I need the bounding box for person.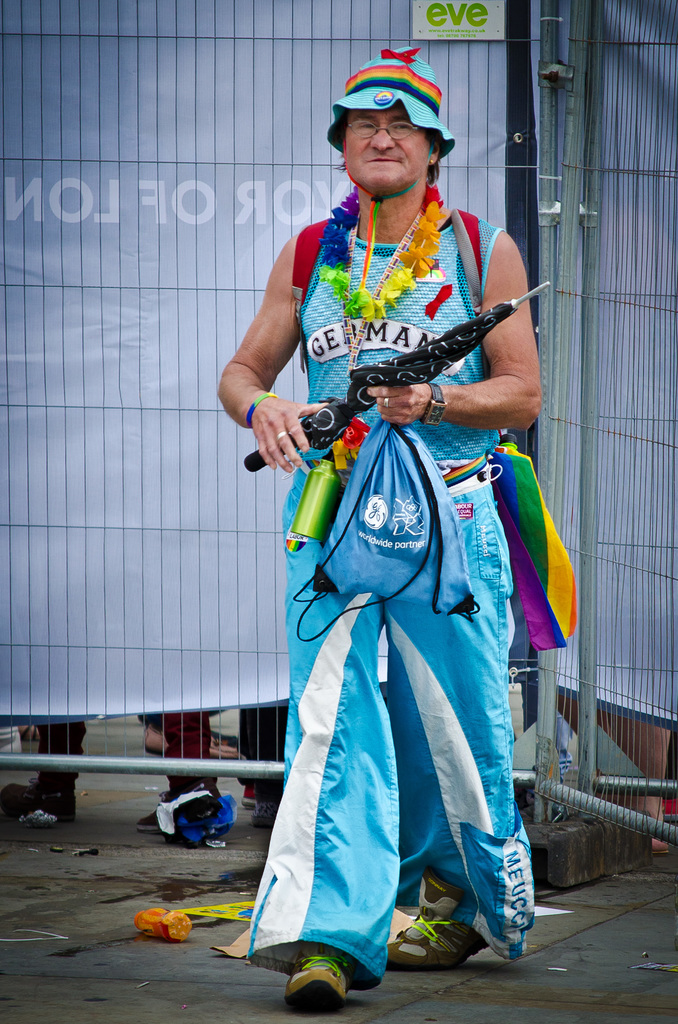
Here it is: 221/43/541/1011.
